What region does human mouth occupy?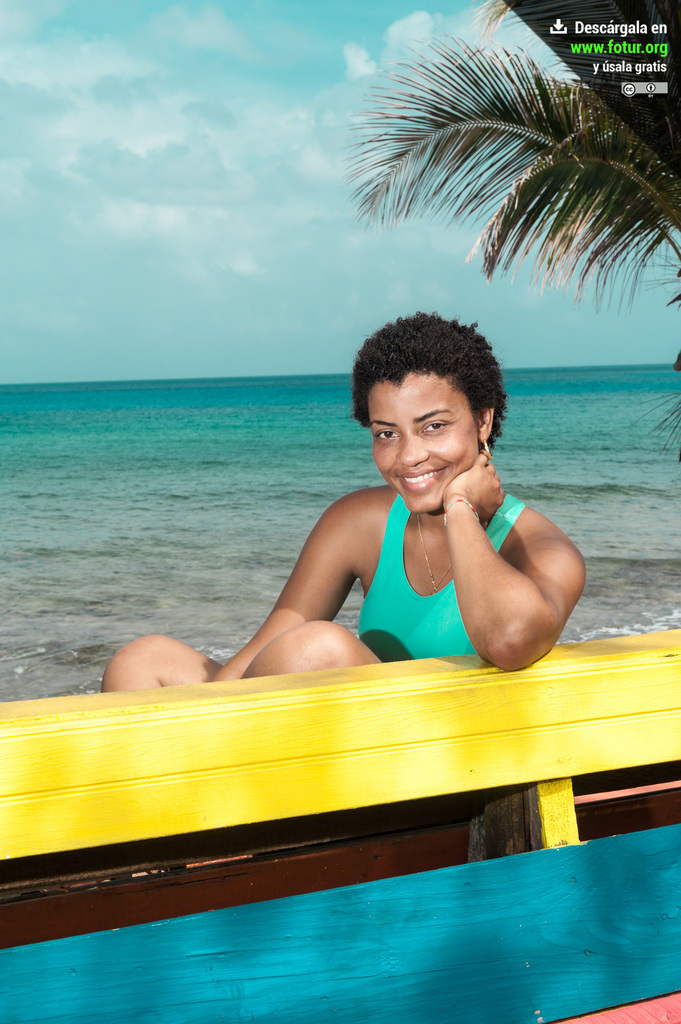
<box>394,467,445,495</box>.
